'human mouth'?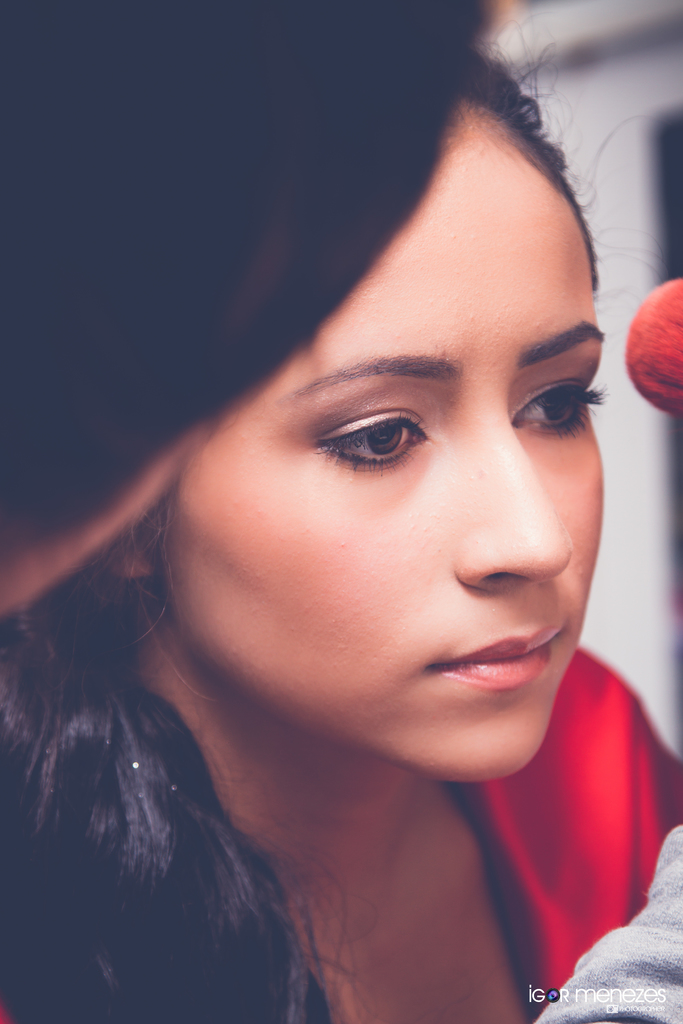
415, 588, 568, 697
